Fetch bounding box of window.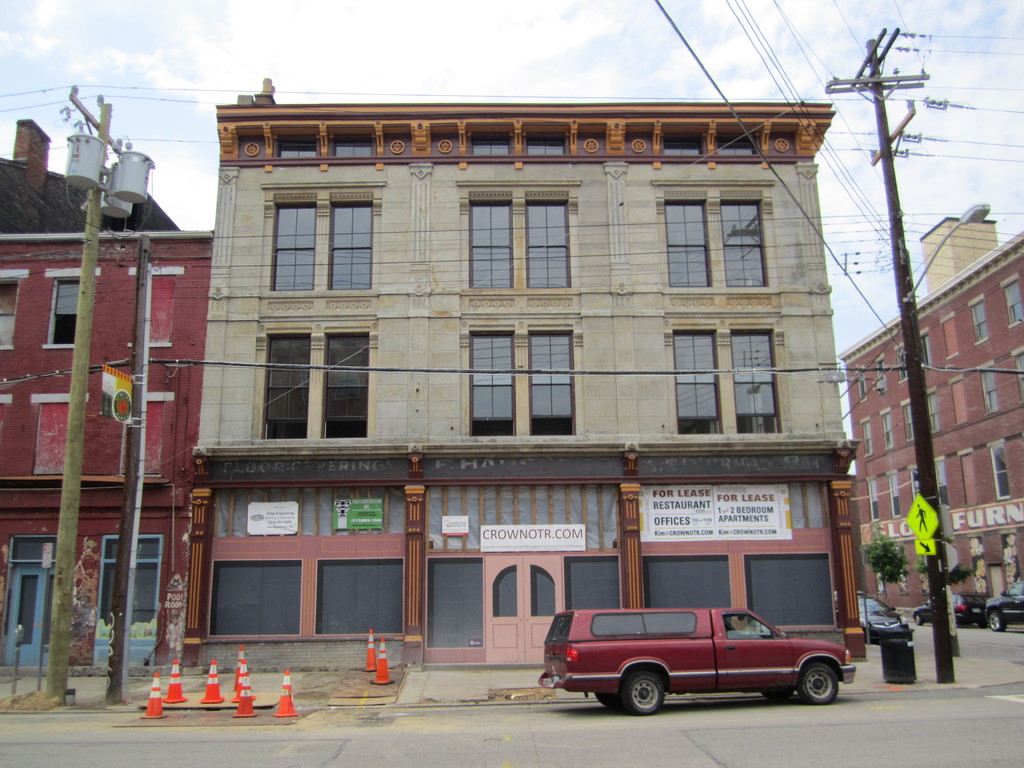
Bbox: x1=888, y1=469, x2=901, y2=518.
